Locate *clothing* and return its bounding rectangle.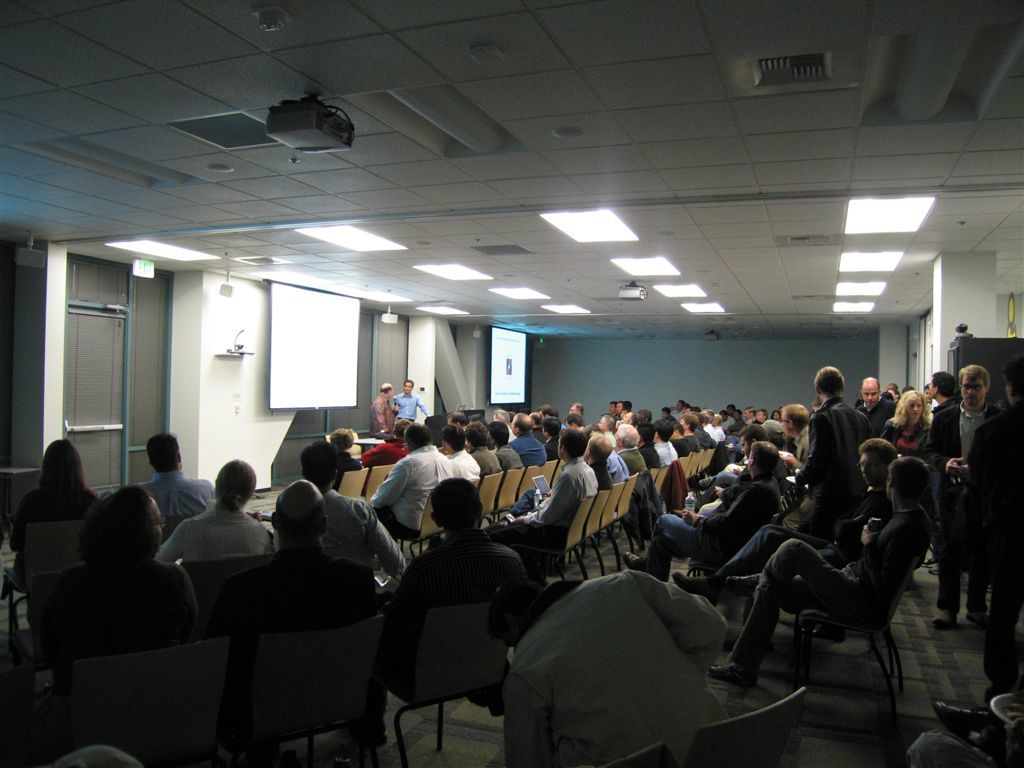
Rect(517, 432, 548, 467).
